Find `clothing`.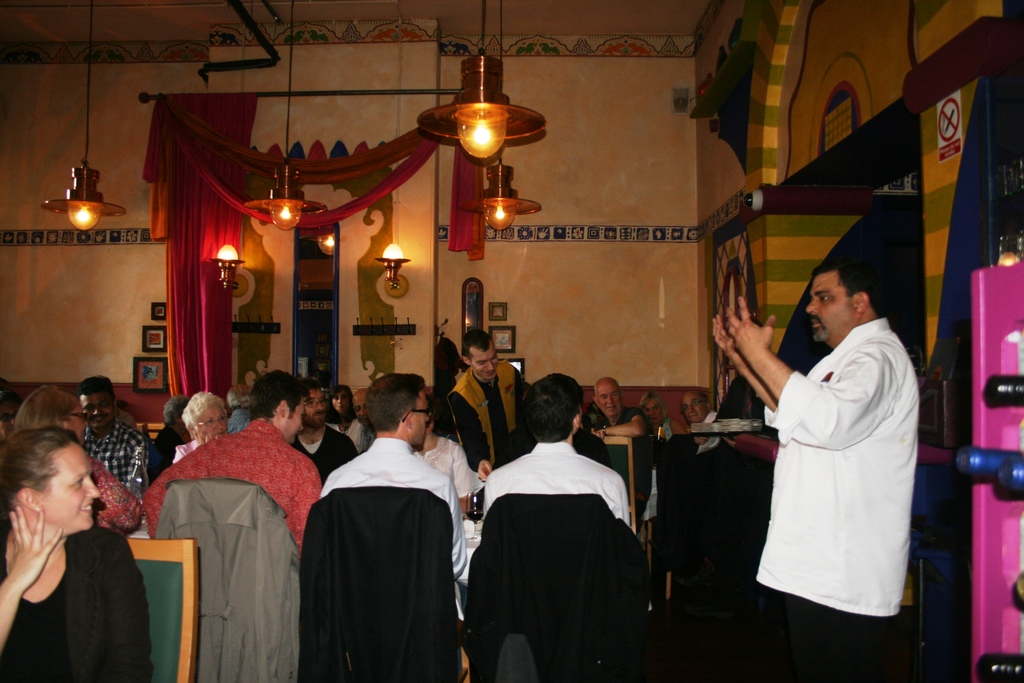
pyautogui.locateOnScreen(705, 406, 721, 449).
